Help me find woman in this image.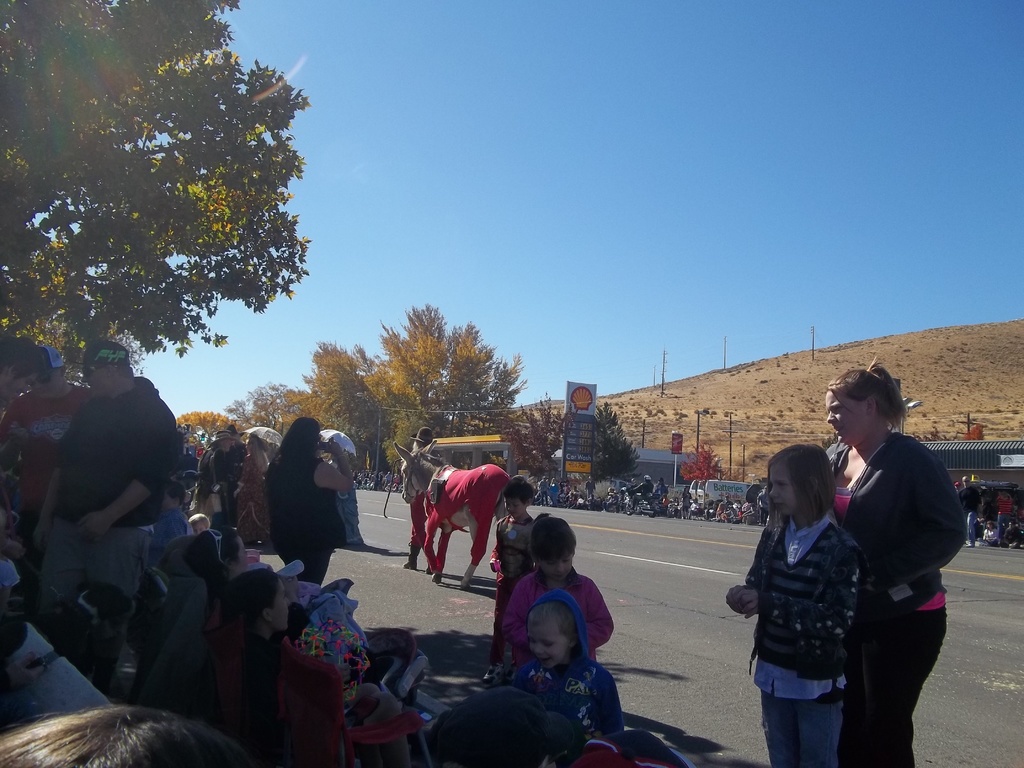
Found it: 168,567,337,762.
